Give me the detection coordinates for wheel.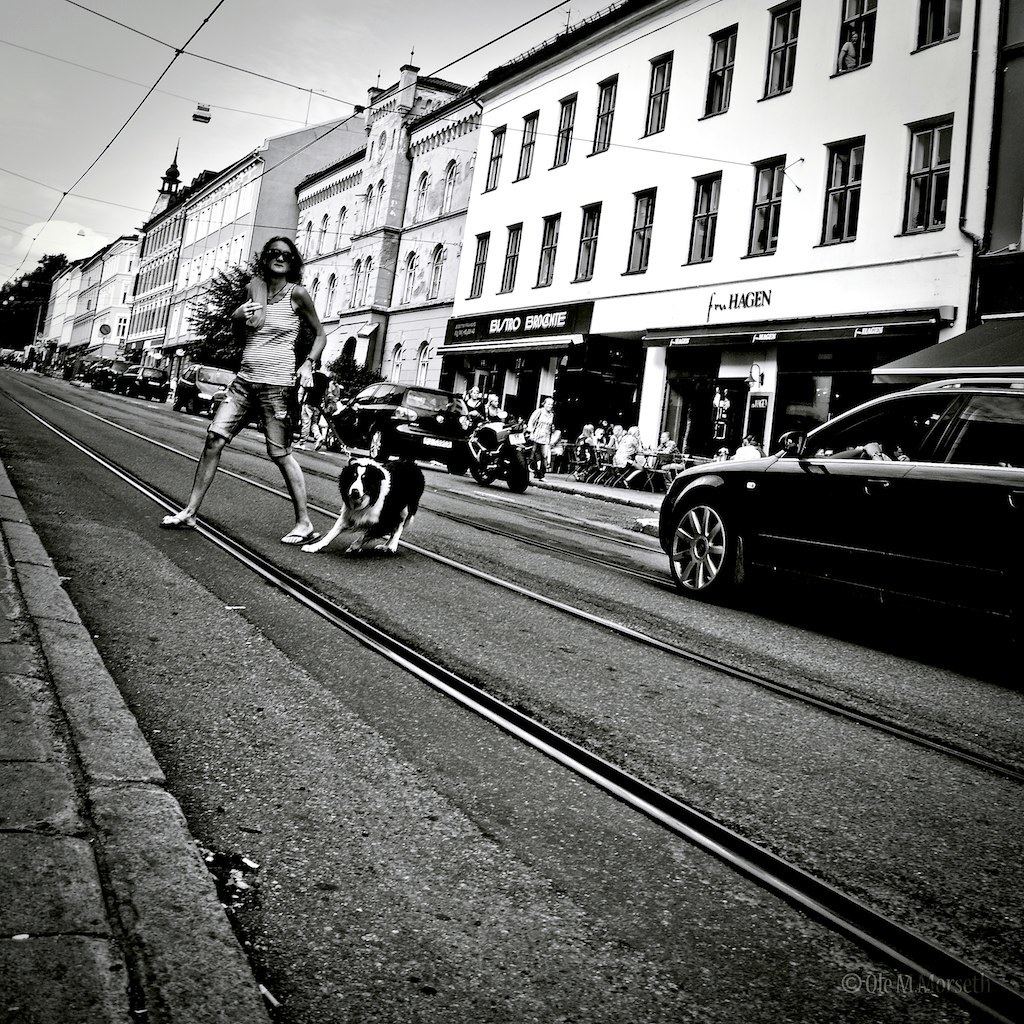
l=504, t=455, r=527, b=498.
